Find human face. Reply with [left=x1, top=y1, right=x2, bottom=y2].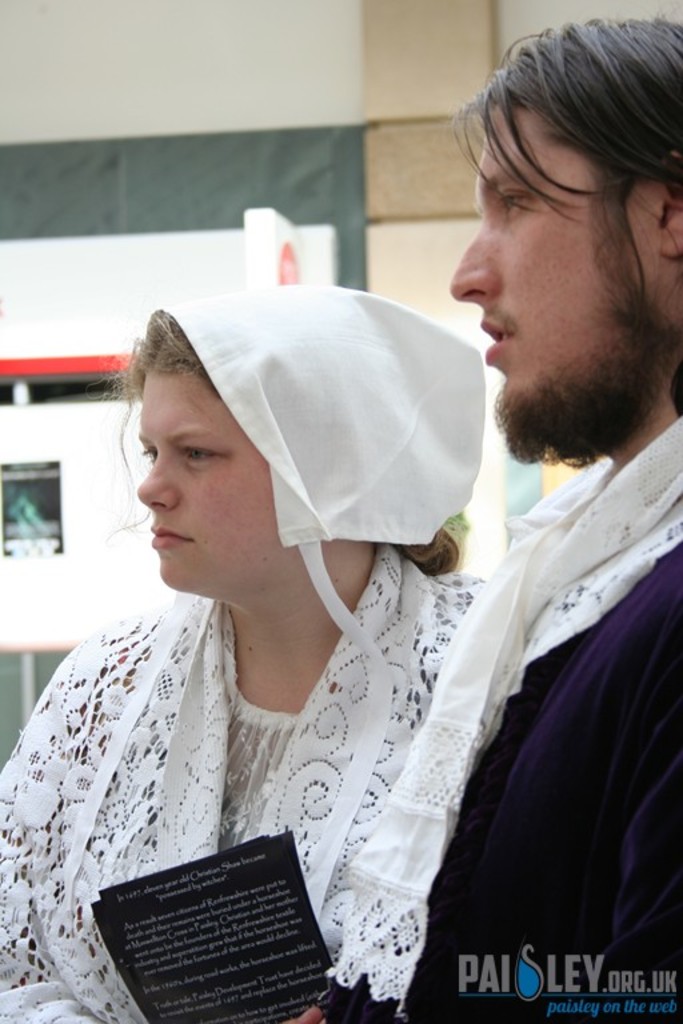
[left=139, top=369, right=284, bottom=591].
